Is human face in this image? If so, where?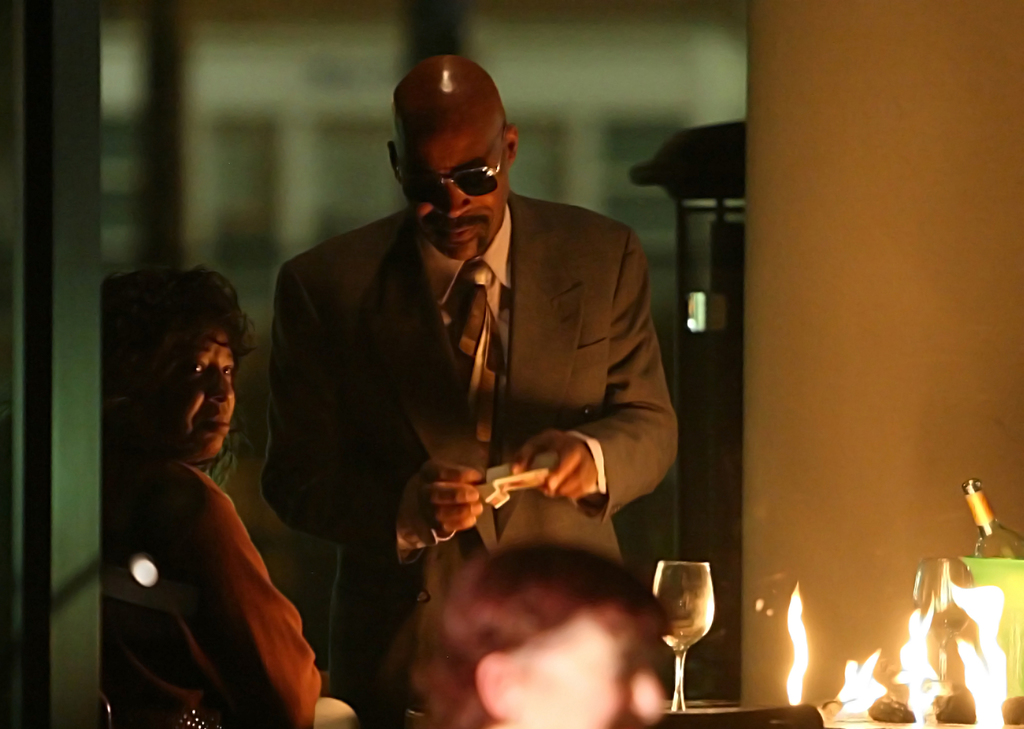
Yes, at <box>156,320,234,463</box>.
